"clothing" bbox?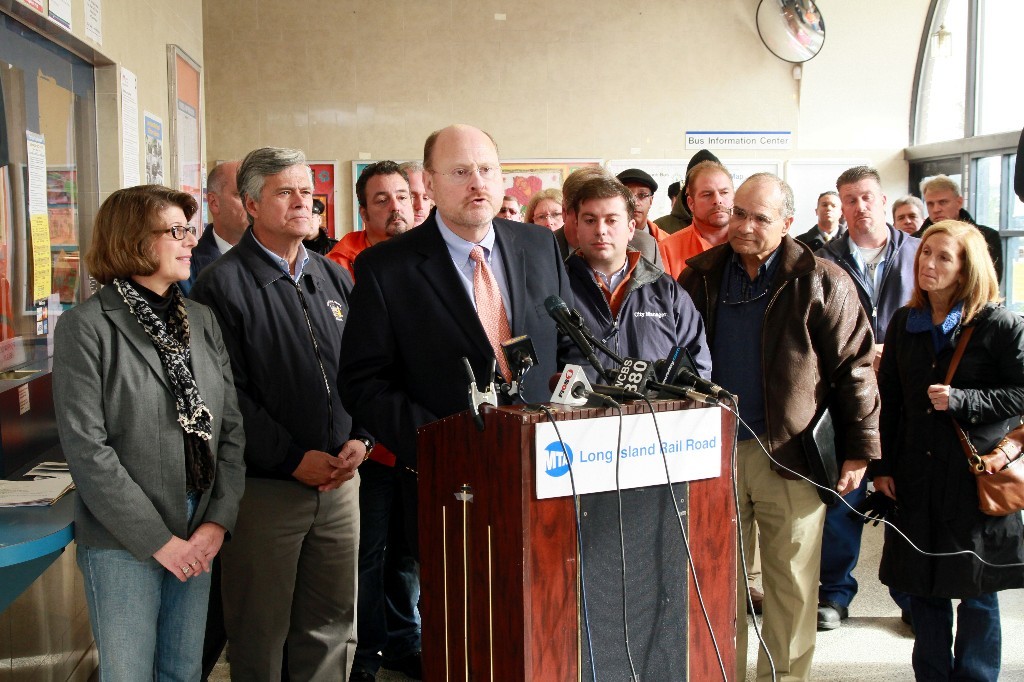
l=820, t=221, r=922, b=614
